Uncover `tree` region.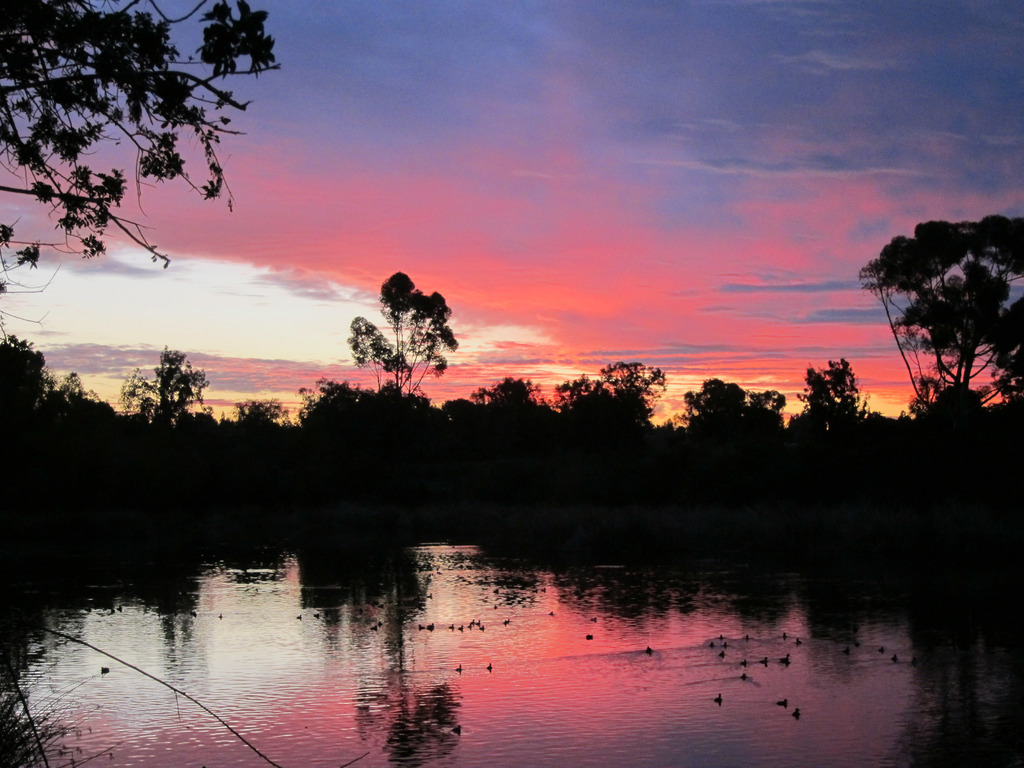
Uncovered: <region>123, 349, 204, 460</region>.
